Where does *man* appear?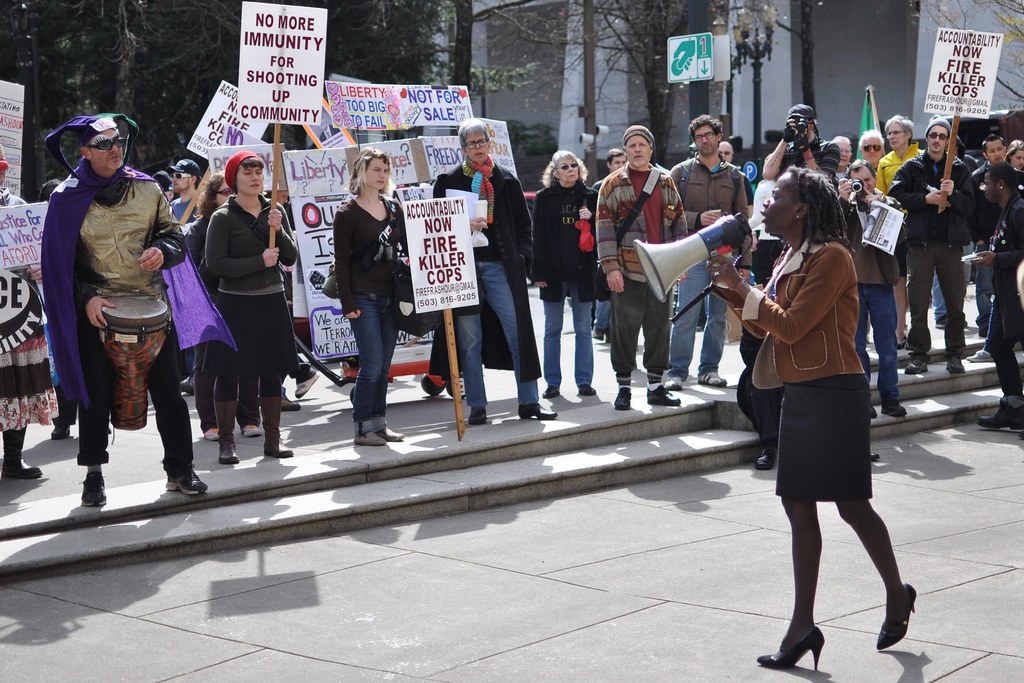
Appears at [x1=884, y1=112, x2=979, y2=374].
